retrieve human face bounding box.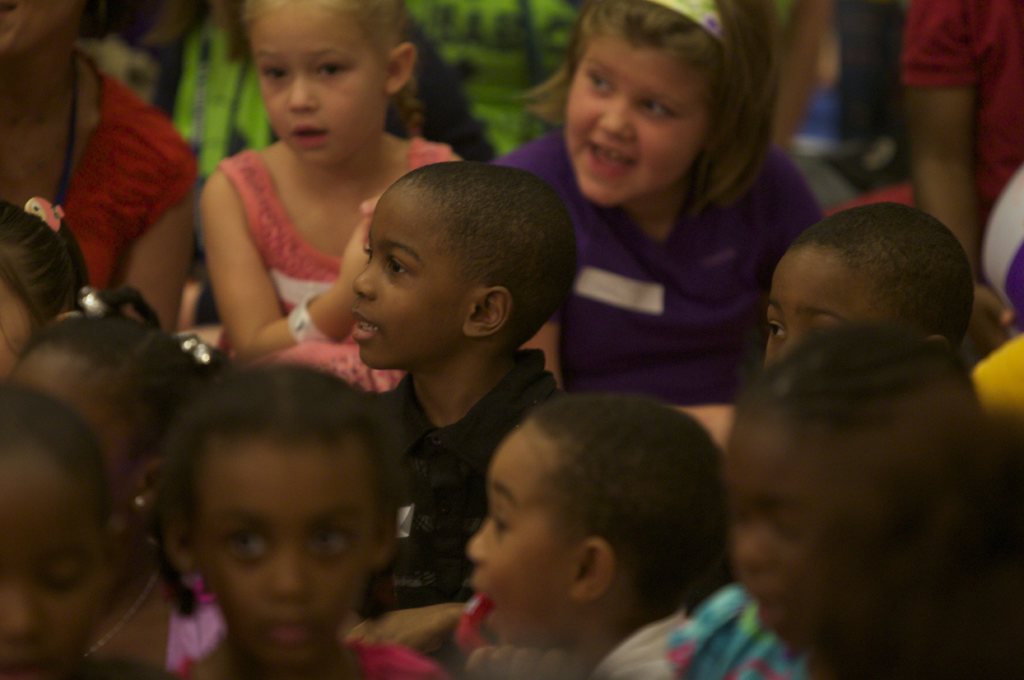
Bounding box: bbox=(467, 432, 567, 649).
